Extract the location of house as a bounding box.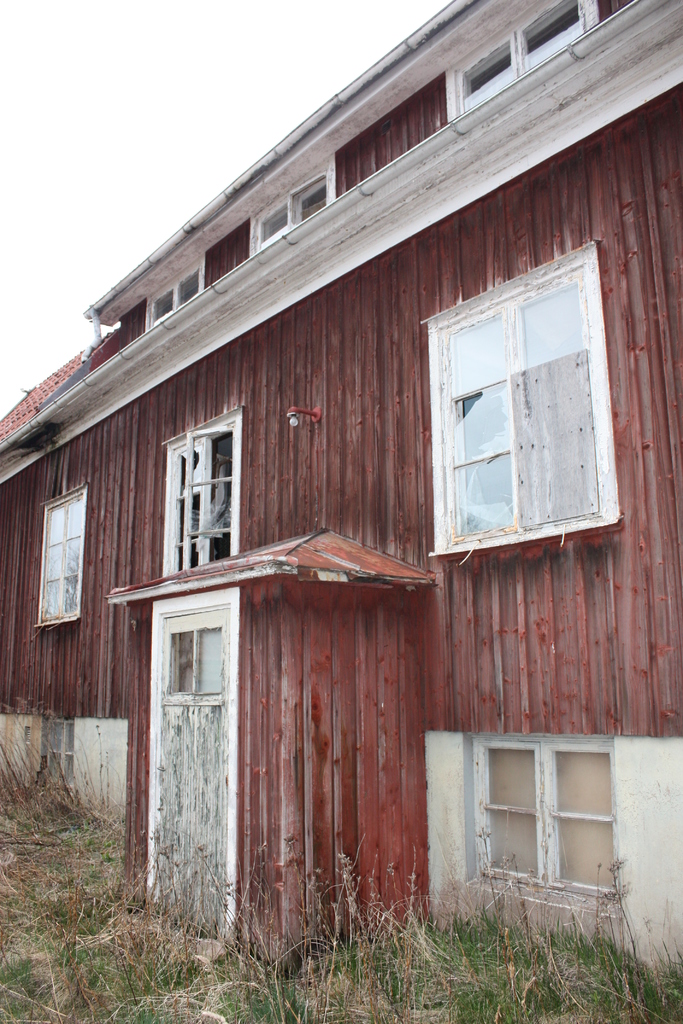
14 4 643 979.
